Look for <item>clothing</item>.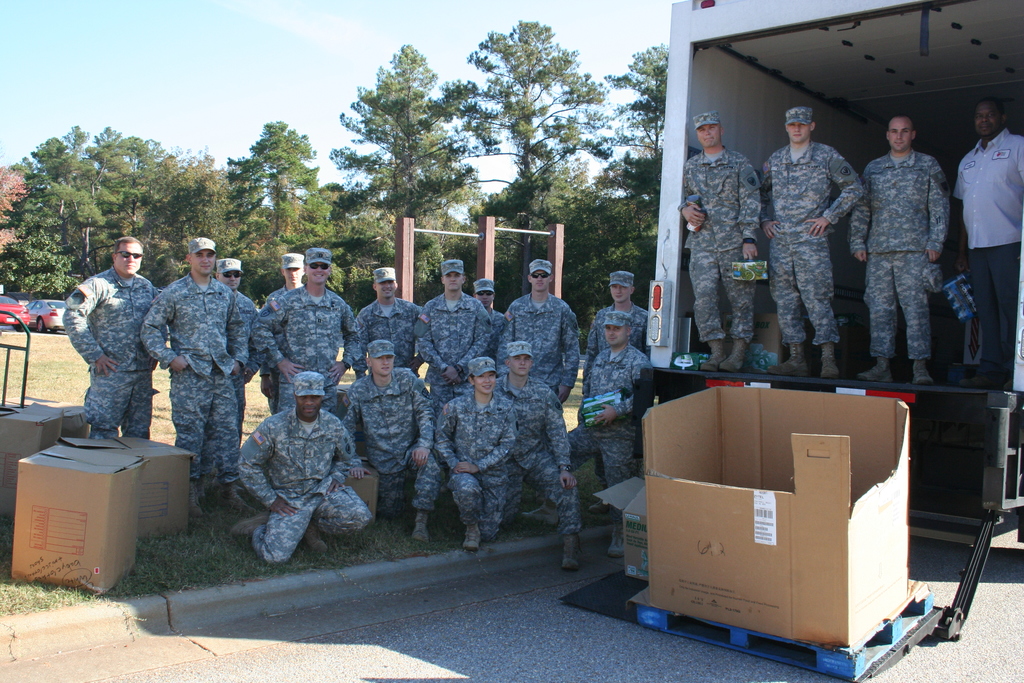
Found: Rect(758, 142, 867, 347).
